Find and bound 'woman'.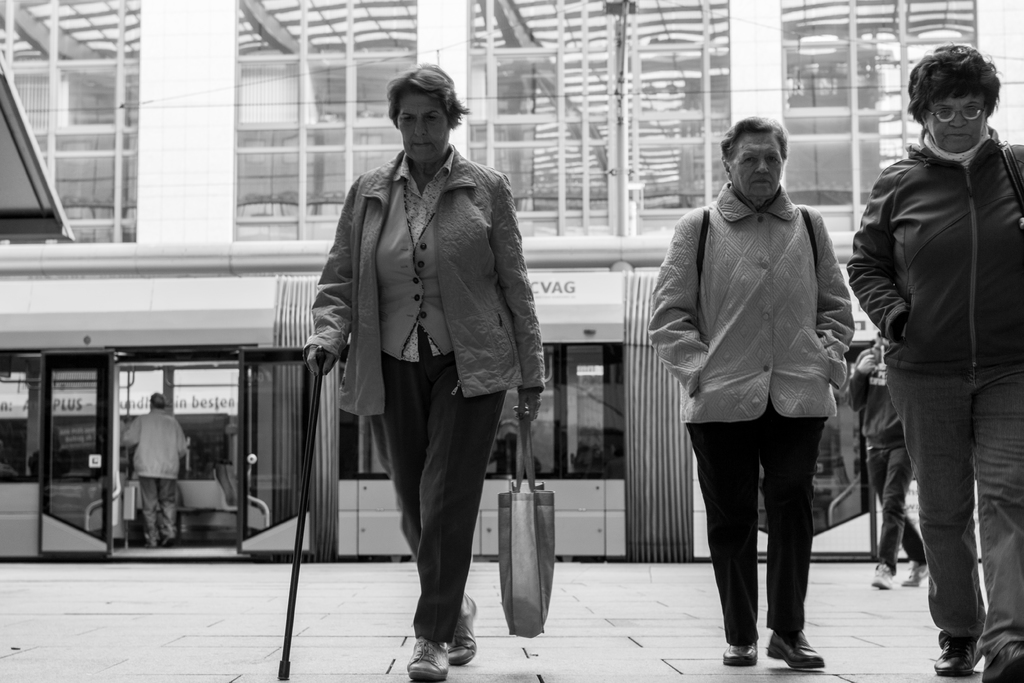
Bound: 645:112:855:670.
